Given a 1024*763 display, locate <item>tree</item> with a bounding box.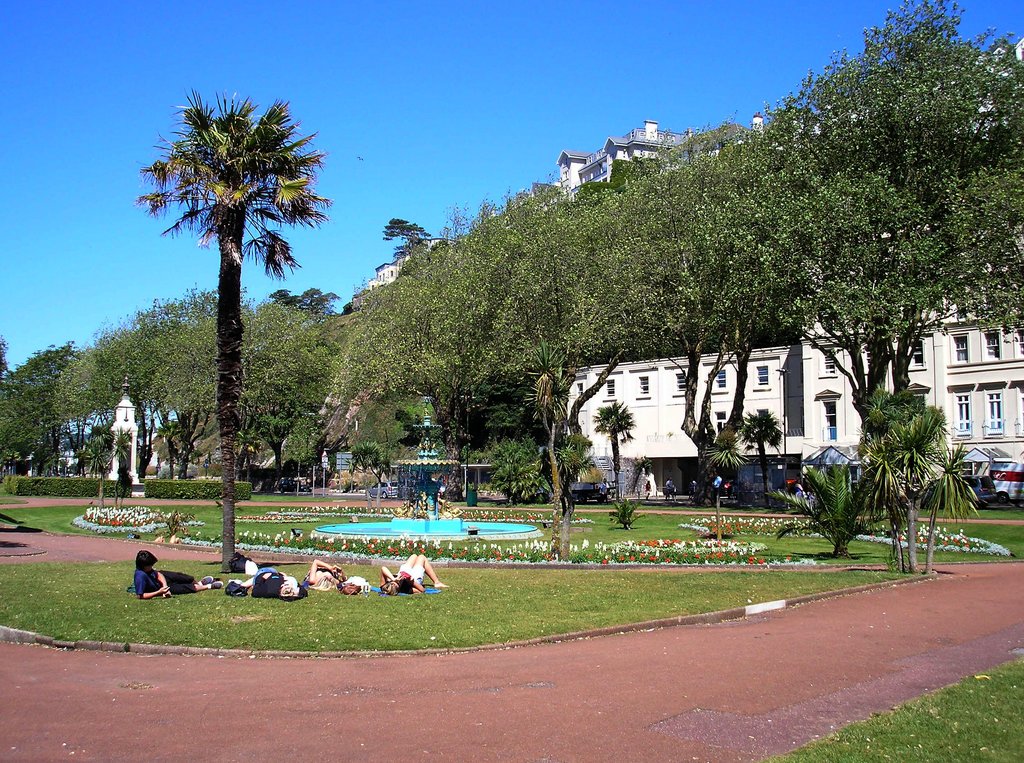
Located: (518, 339, 594, 570).
